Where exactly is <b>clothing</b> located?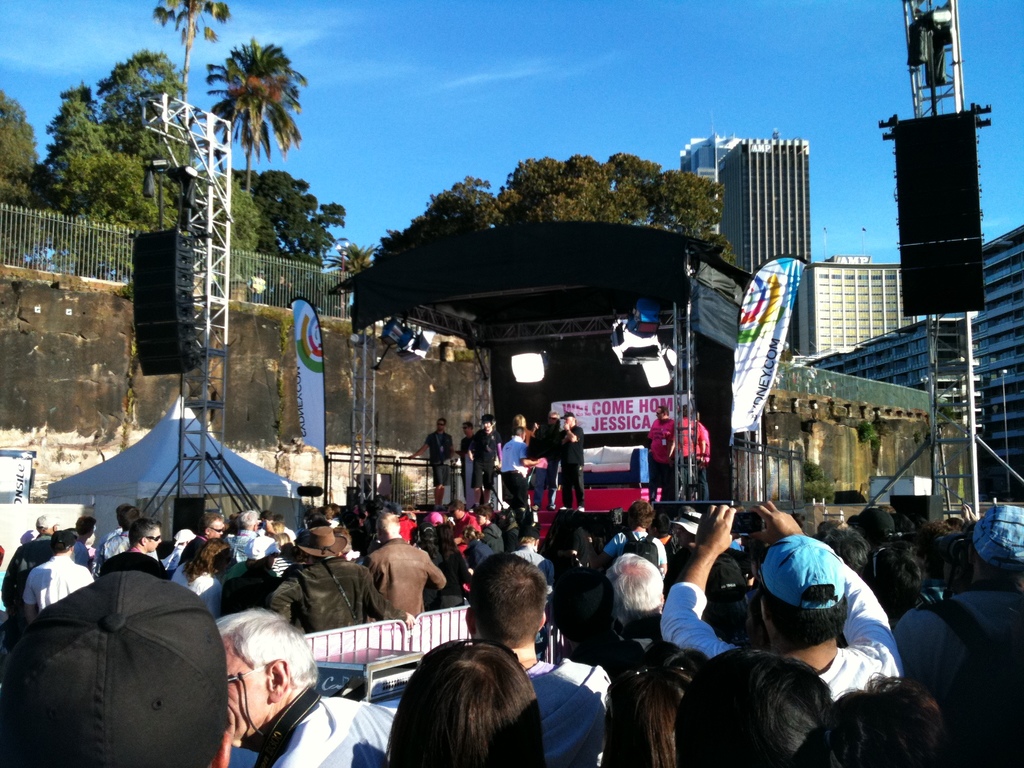
Its bounding box is 499 435 531 508.
